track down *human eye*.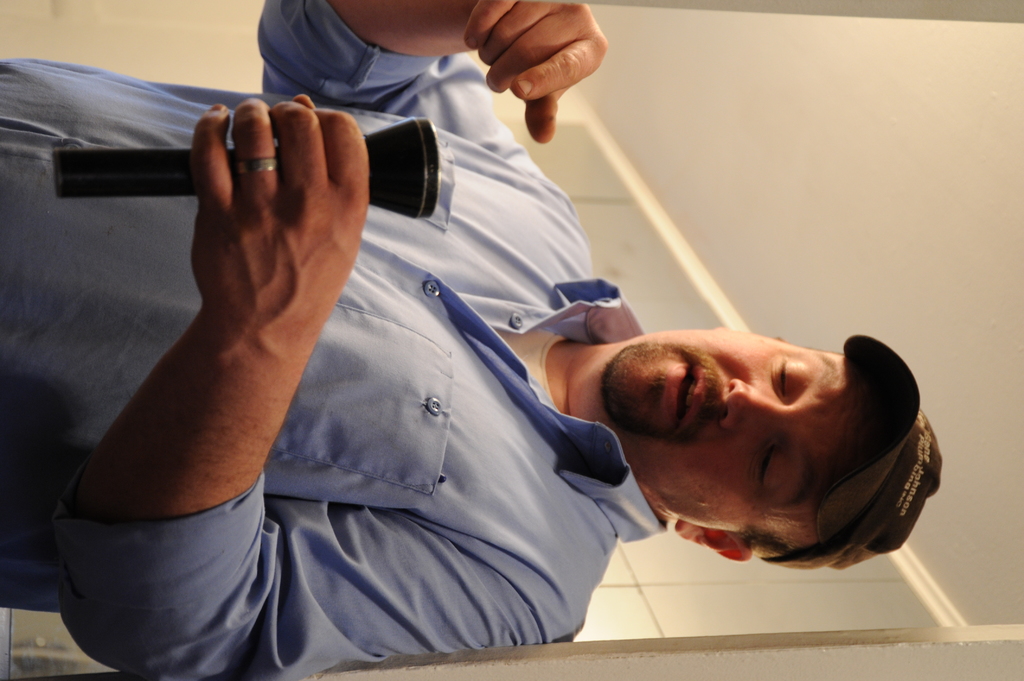
Tracked to bbox(771, 357, 806, 399).
